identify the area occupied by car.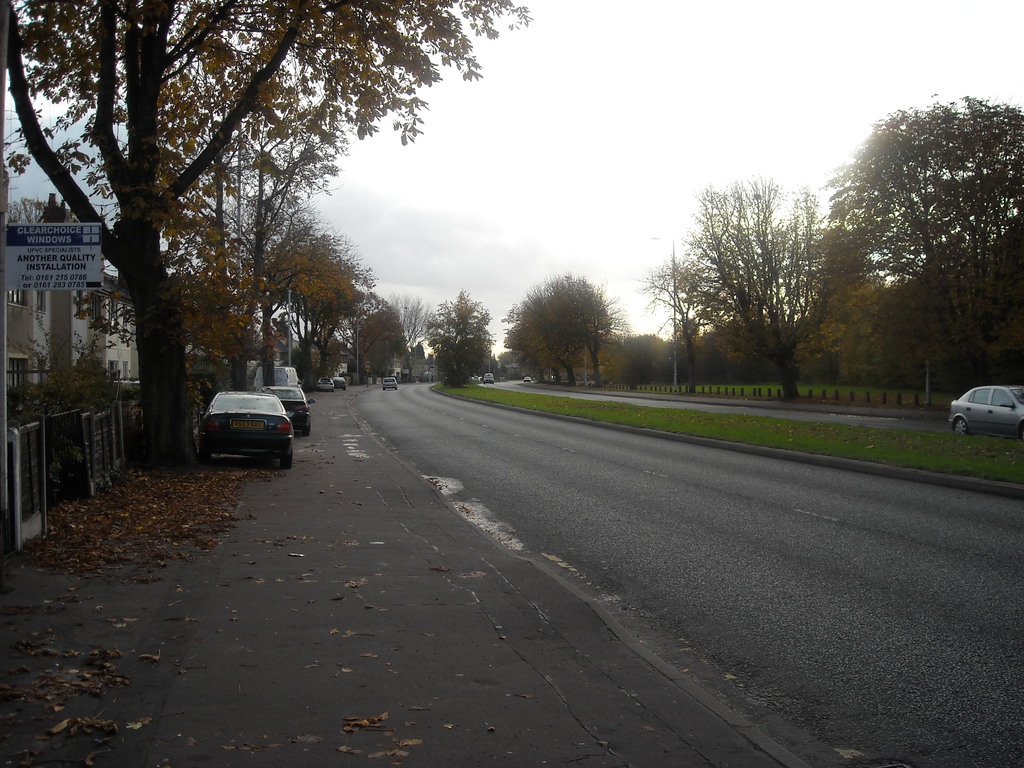
Area: (190, 379, 296, 463).
